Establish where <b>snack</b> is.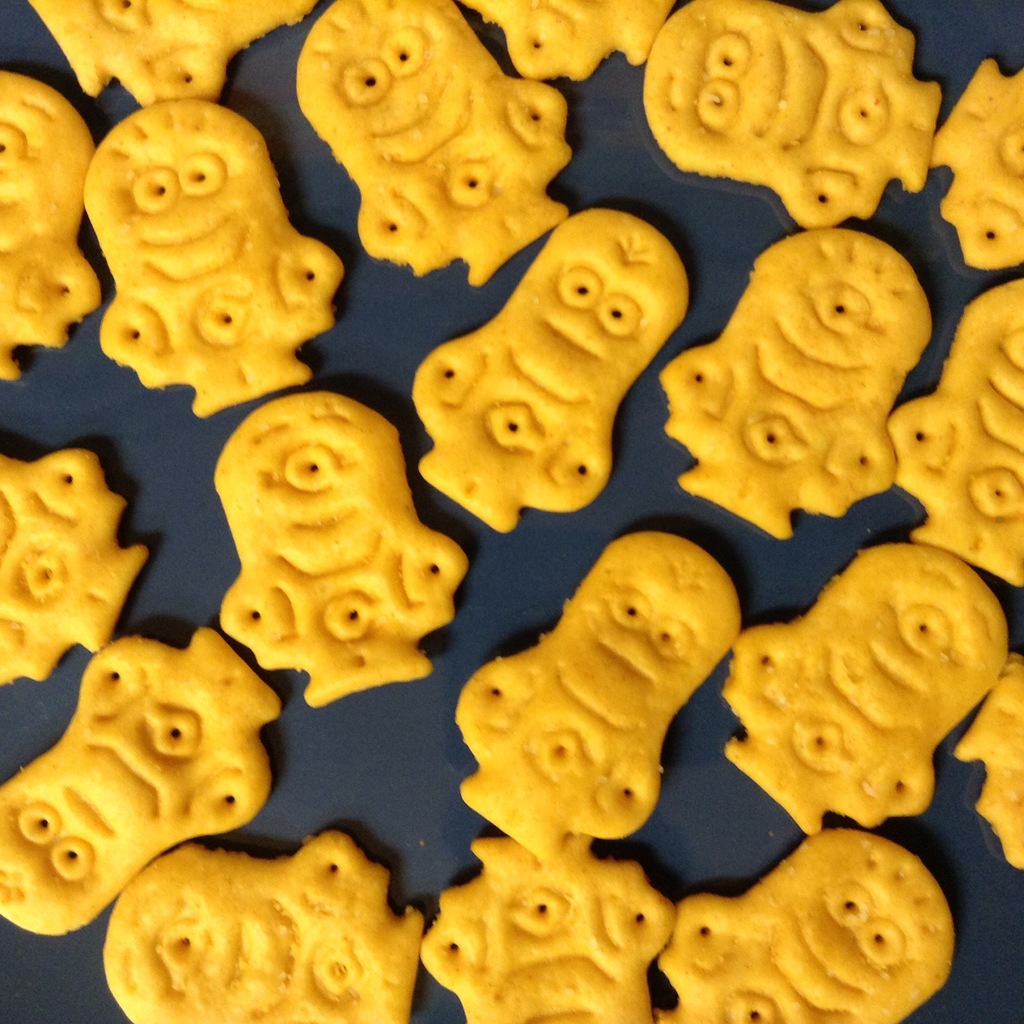
Established at x1=211, y1=395, x2=461, y2=710.
